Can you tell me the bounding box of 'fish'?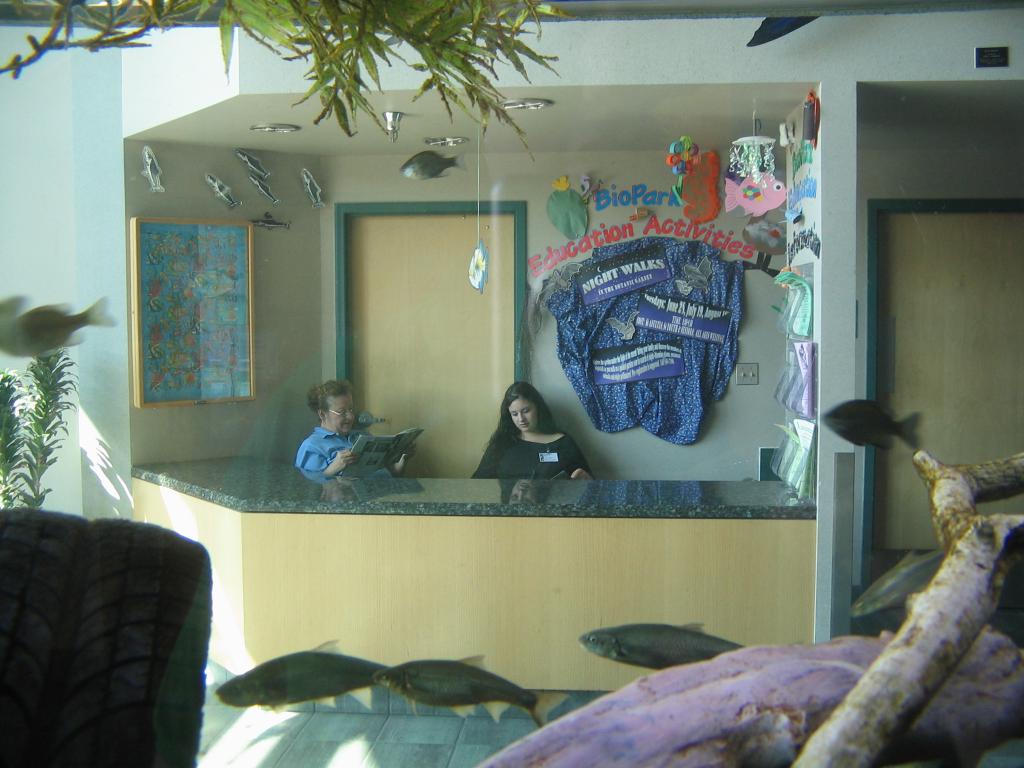
locate(724, 168, 790, 217).
